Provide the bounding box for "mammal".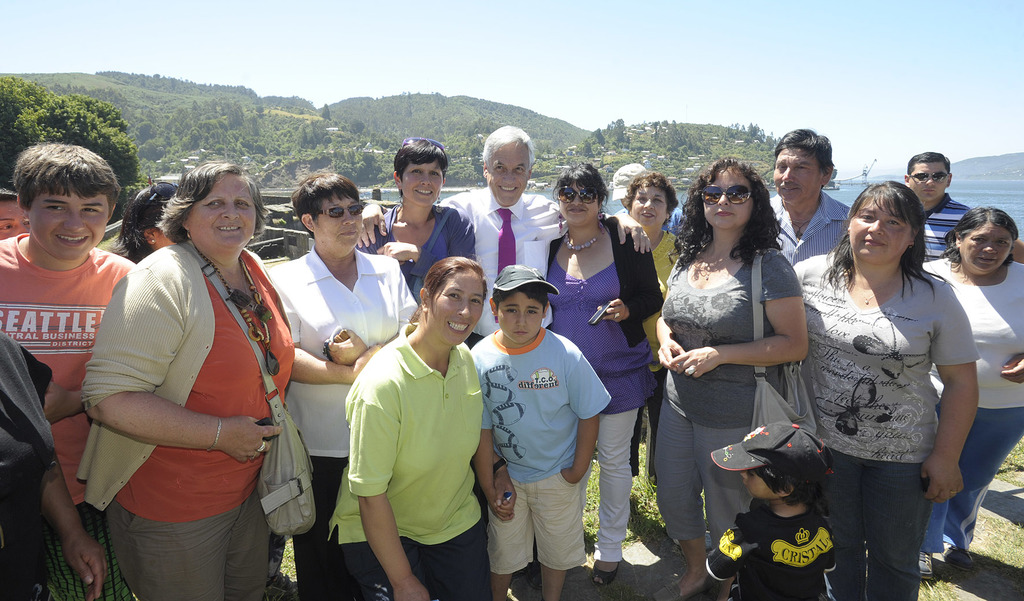
{"left": 360, "top": 122, "right": 647, "bottom": 589}.
